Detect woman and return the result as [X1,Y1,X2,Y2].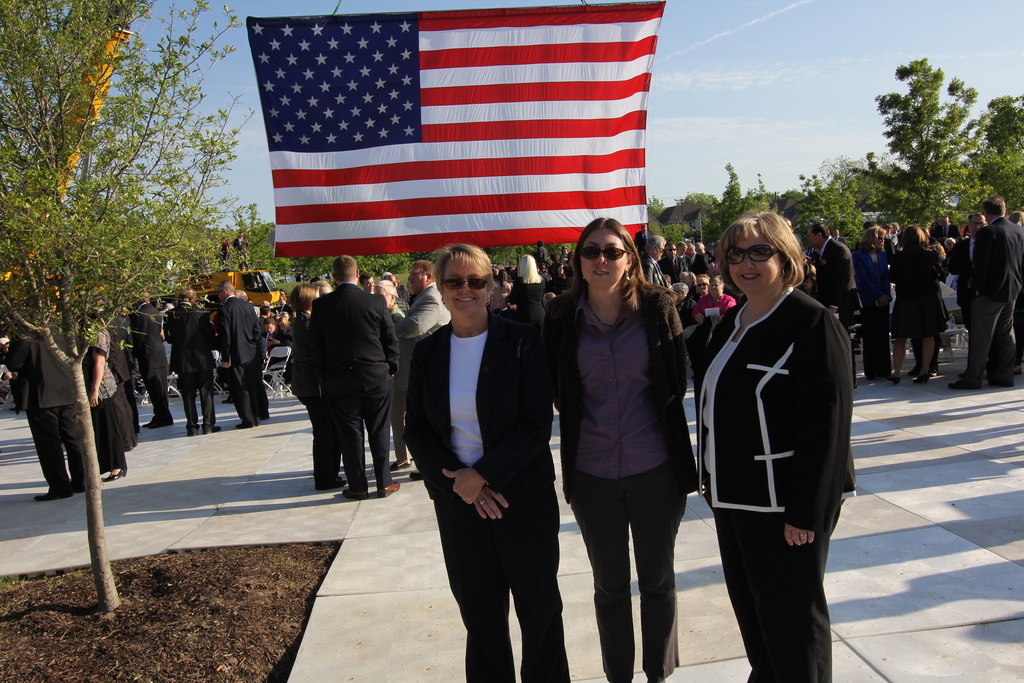
[890,224,943,386].
